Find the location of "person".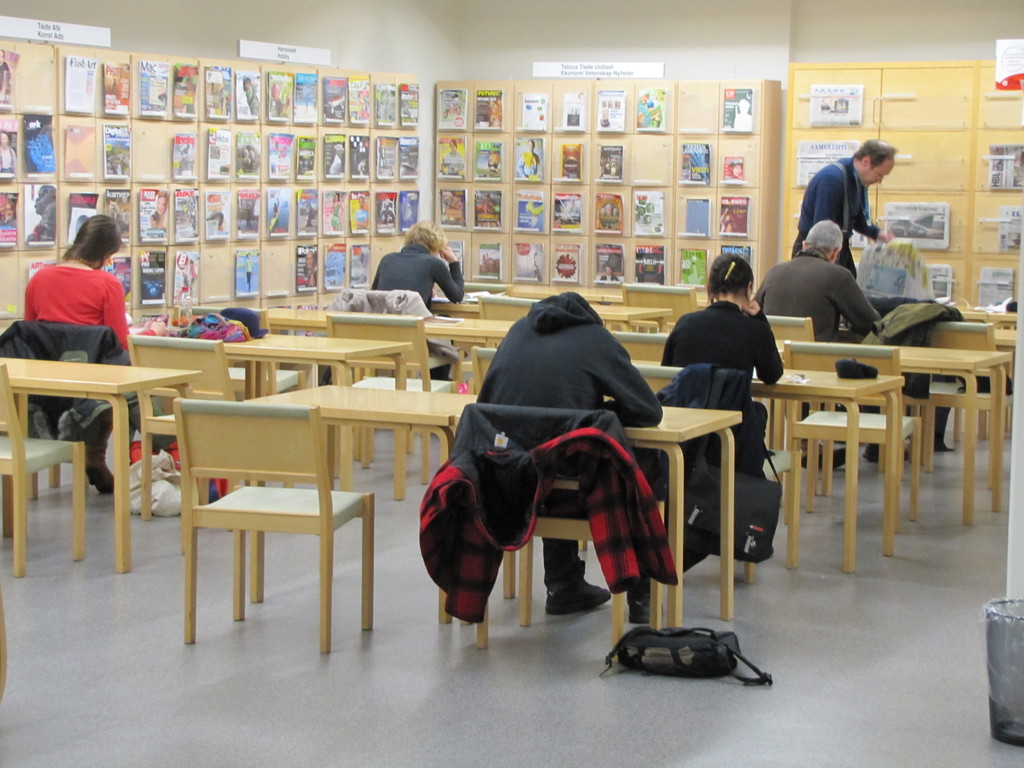
Location: {"left": 0, "top": 129, "right": 13, "bottom": 172}.
